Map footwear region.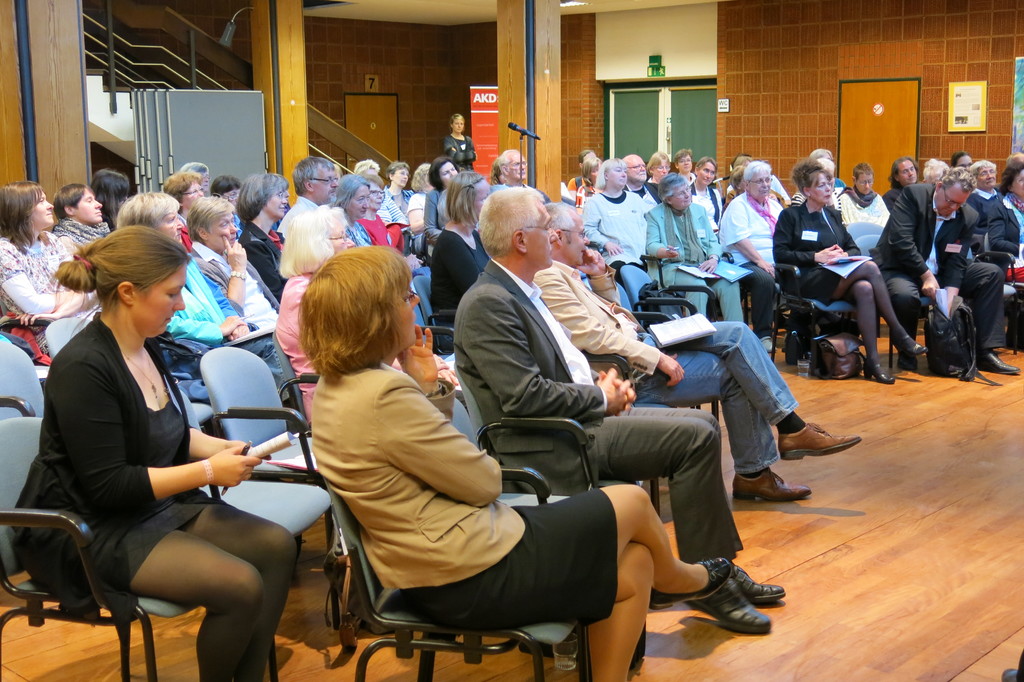
Mapped to 895/353/921/370.
